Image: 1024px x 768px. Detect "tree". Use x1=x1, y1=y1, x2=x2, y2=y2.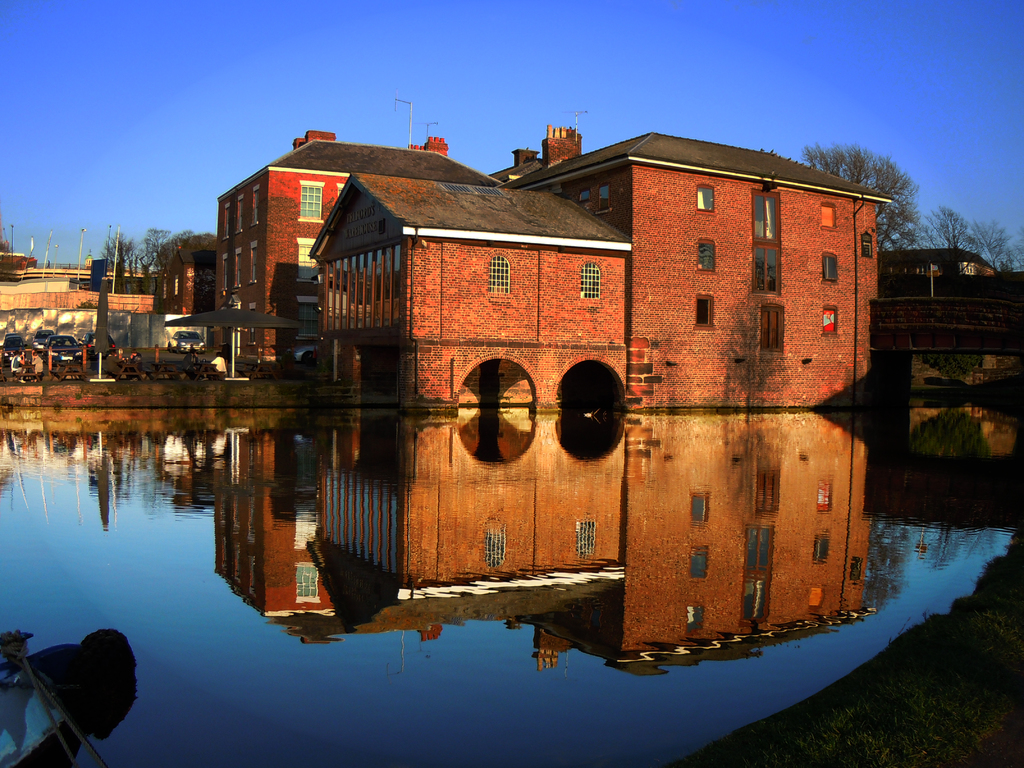
x1=790, y1=145, x2=920, y2=239.
